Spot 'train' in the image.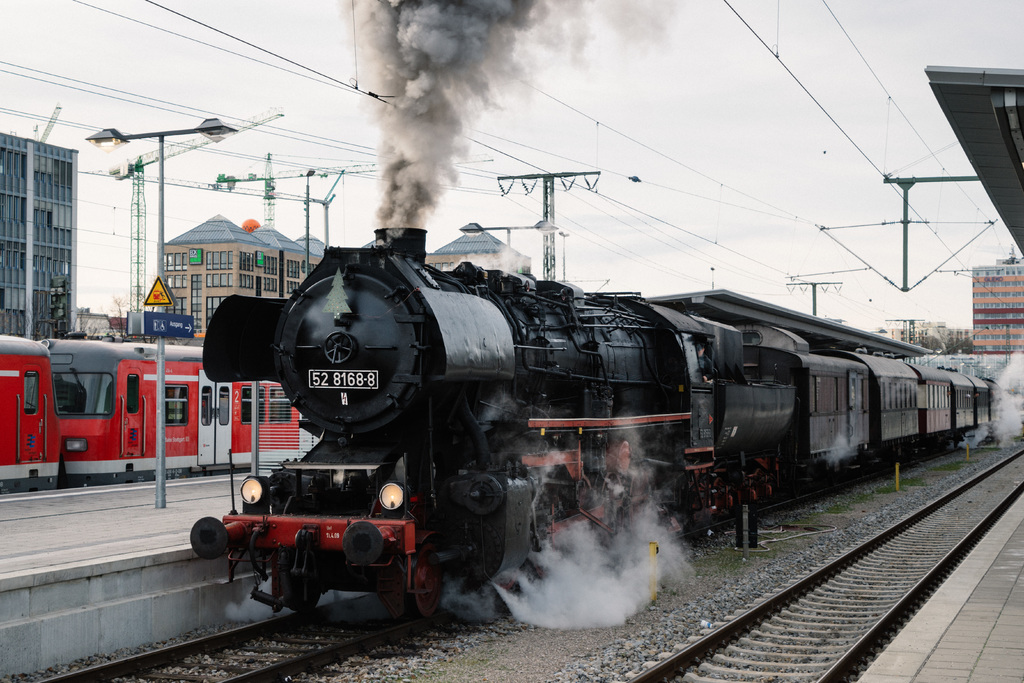
'train' found at l=189, t=226, r=1001, b=625.
